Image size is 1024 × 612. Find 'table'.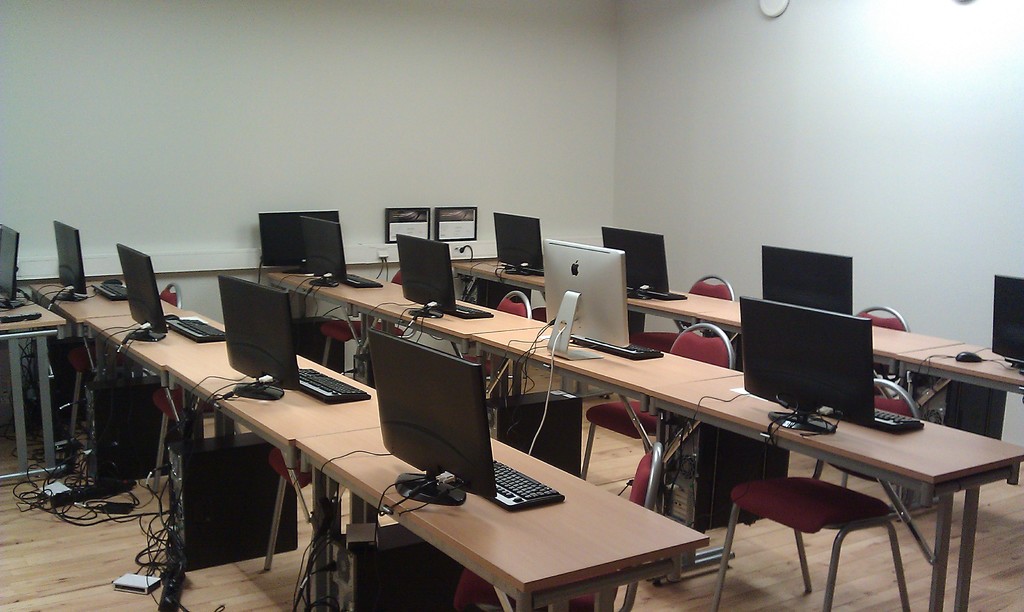
BBox(268, 271, 409, 364).
